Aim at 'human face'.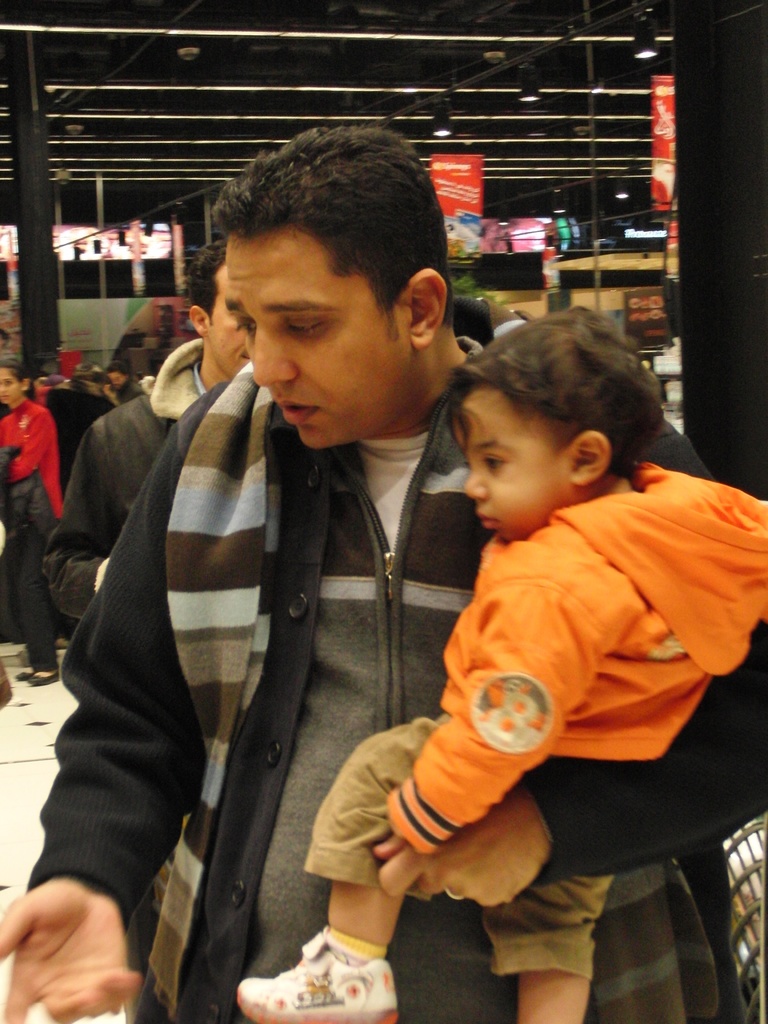
Aimed at x1=457, y1=399, x2=574, y2=545.
